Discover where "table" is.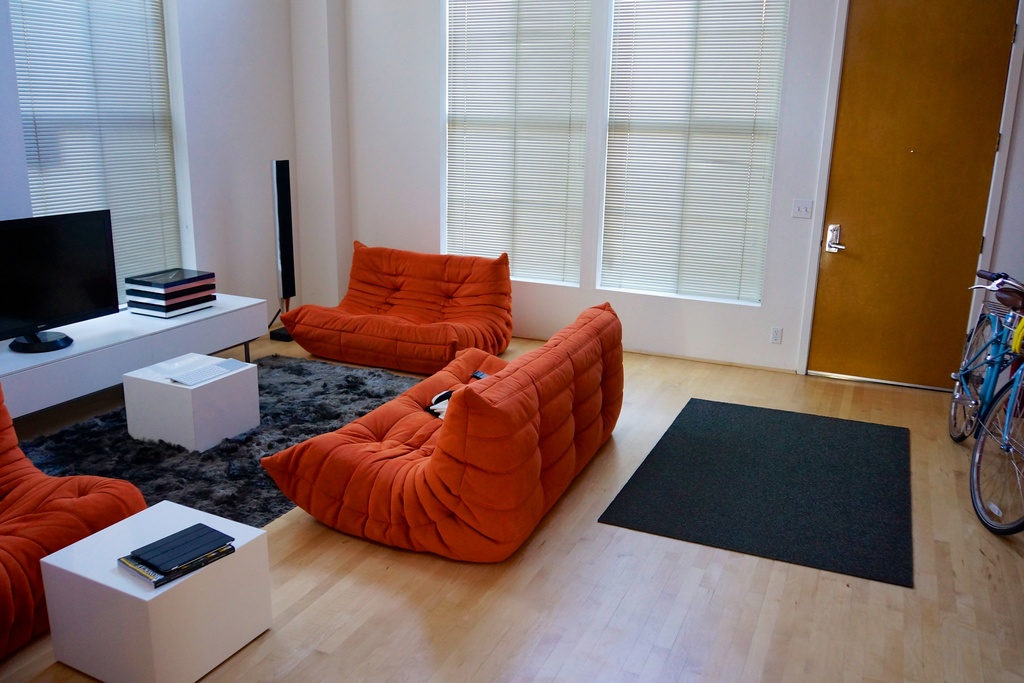
Discovered at bbox=[119, 347, 260, 456].
